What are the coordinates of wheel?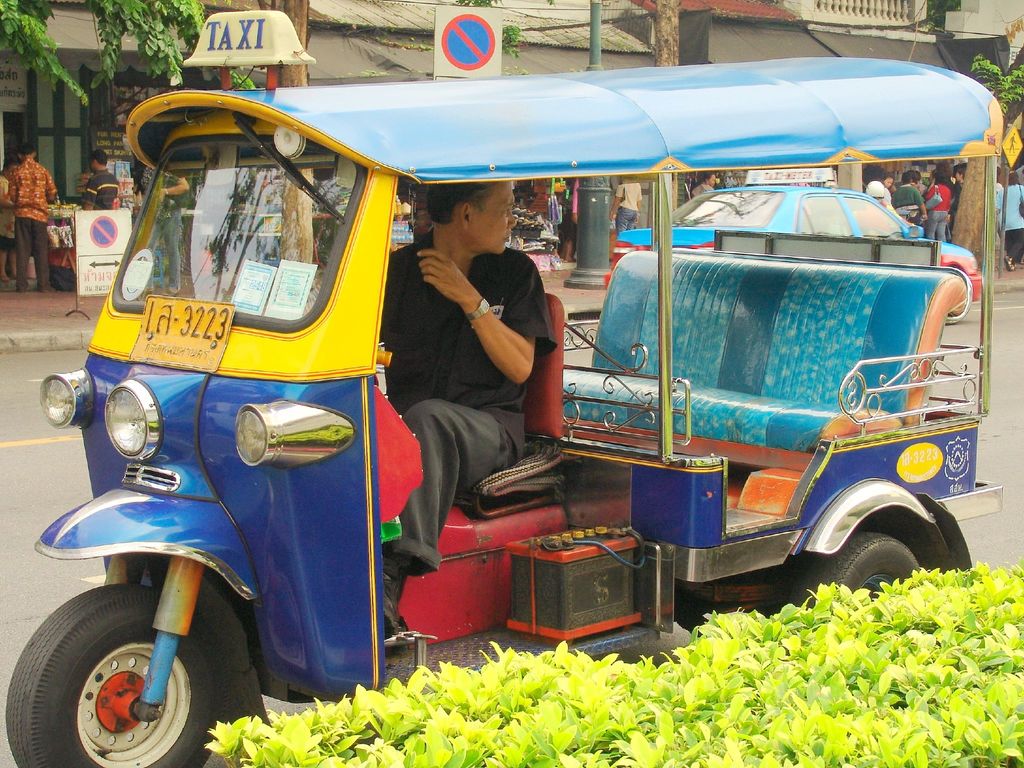
detection(1, 587, 228, 767).
